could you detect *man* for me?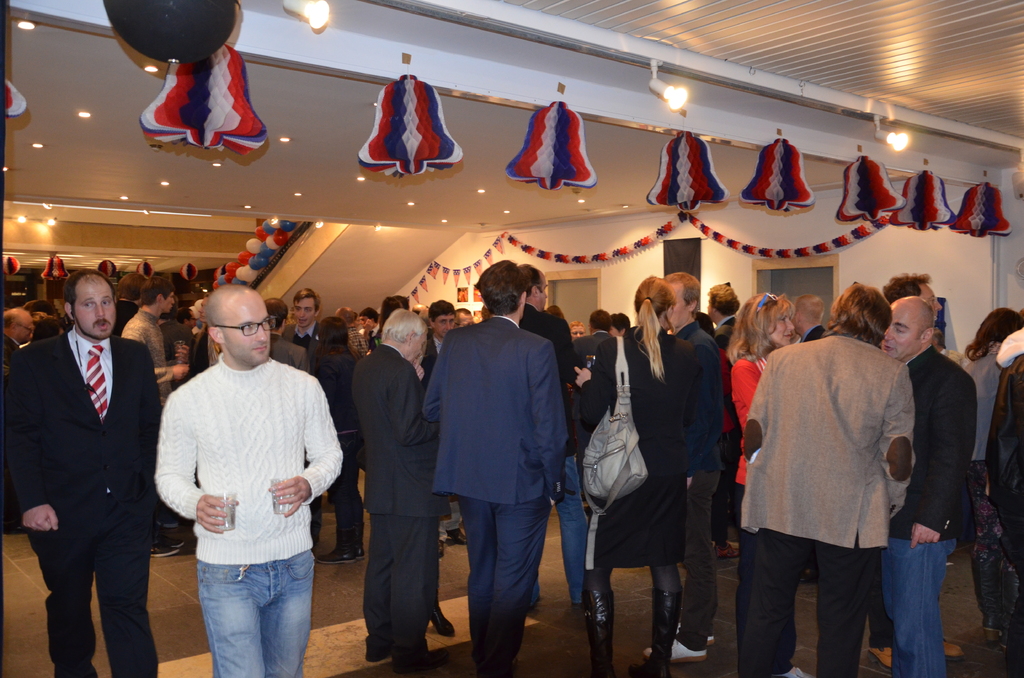
Detection result: [left=146, top=271, right=335, bottom=677].
